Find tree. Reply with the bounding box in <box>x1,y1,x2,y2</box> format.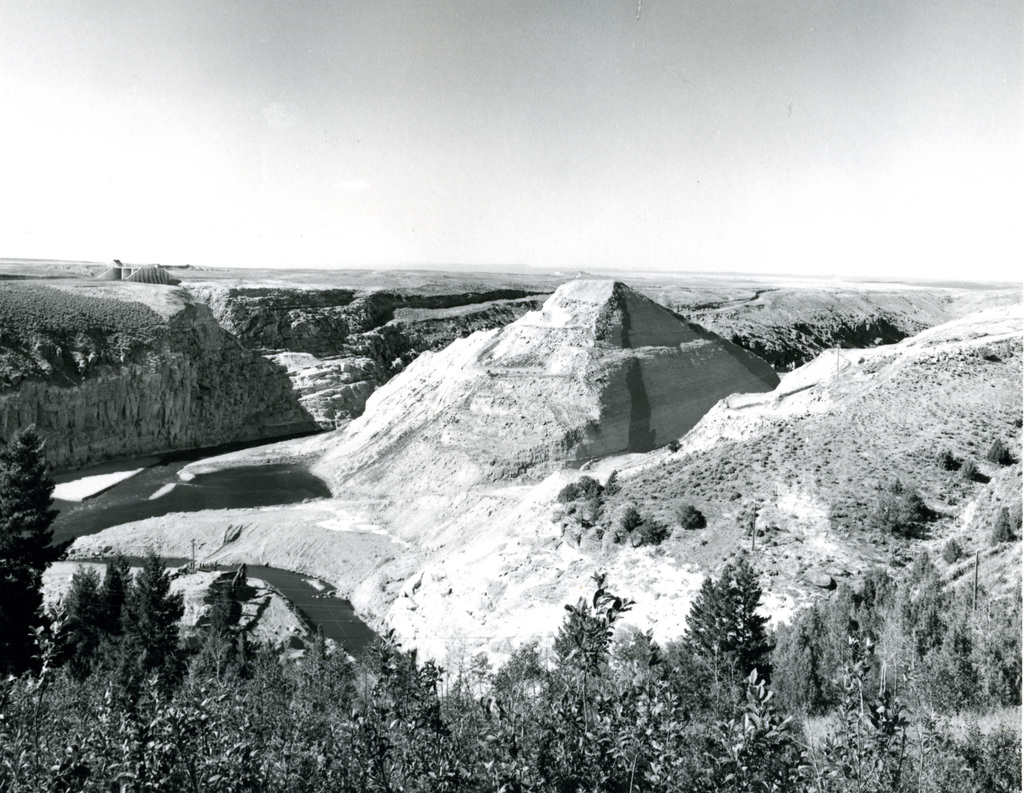
<box>936,445,954,468</box>.
